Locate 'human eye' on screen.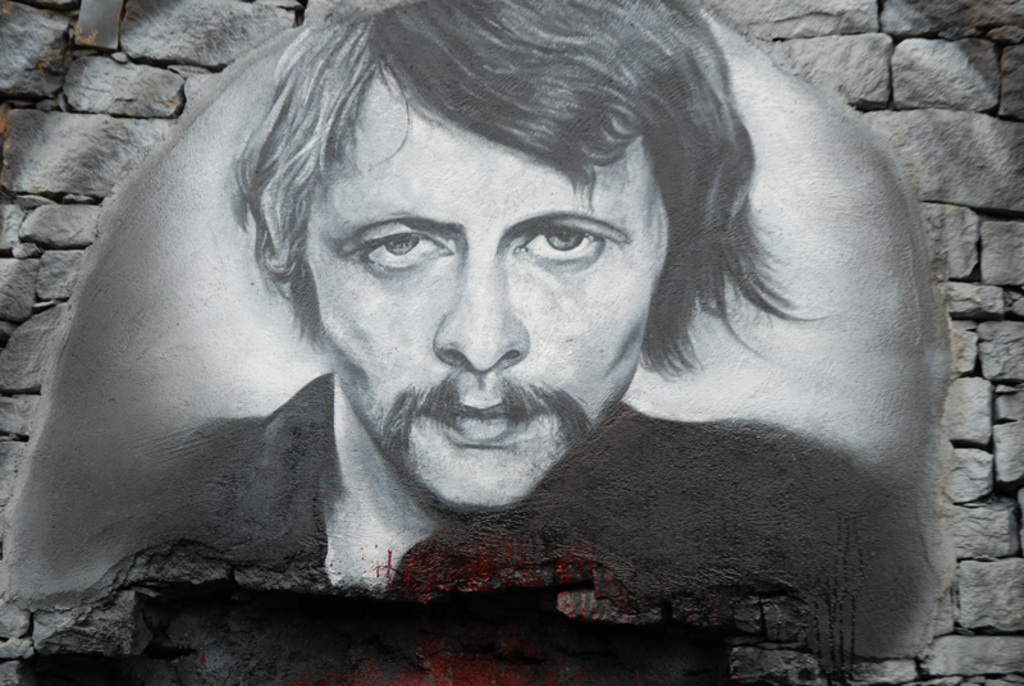
On screen at (344, 219, 460, 279).
